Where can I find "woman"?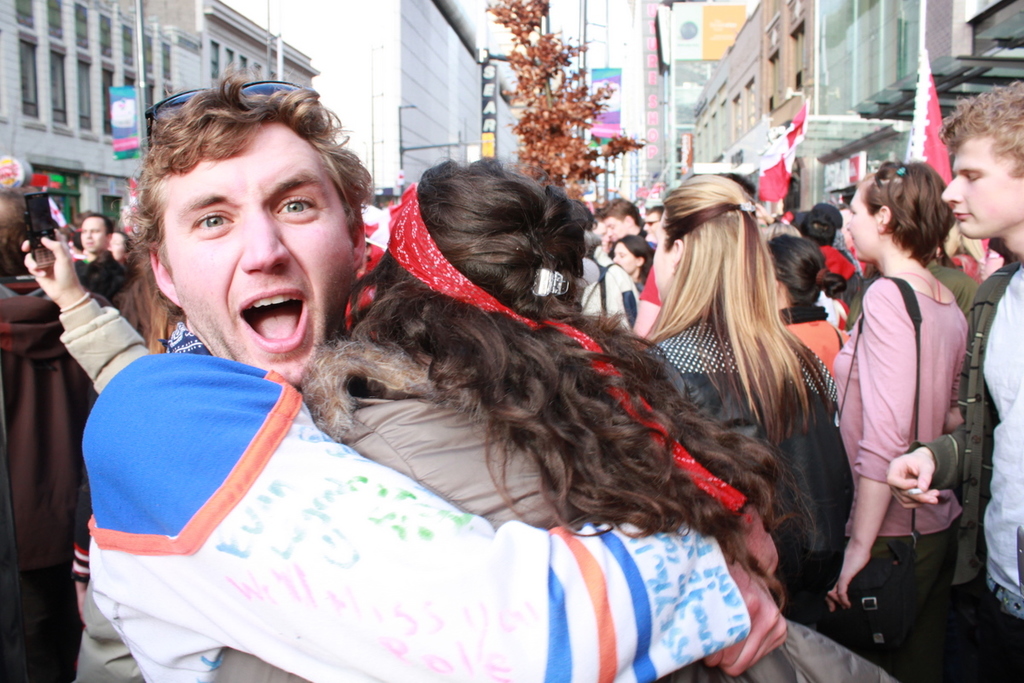
You can find it at <bbox>606, 233, 658, 290</bbox>.
